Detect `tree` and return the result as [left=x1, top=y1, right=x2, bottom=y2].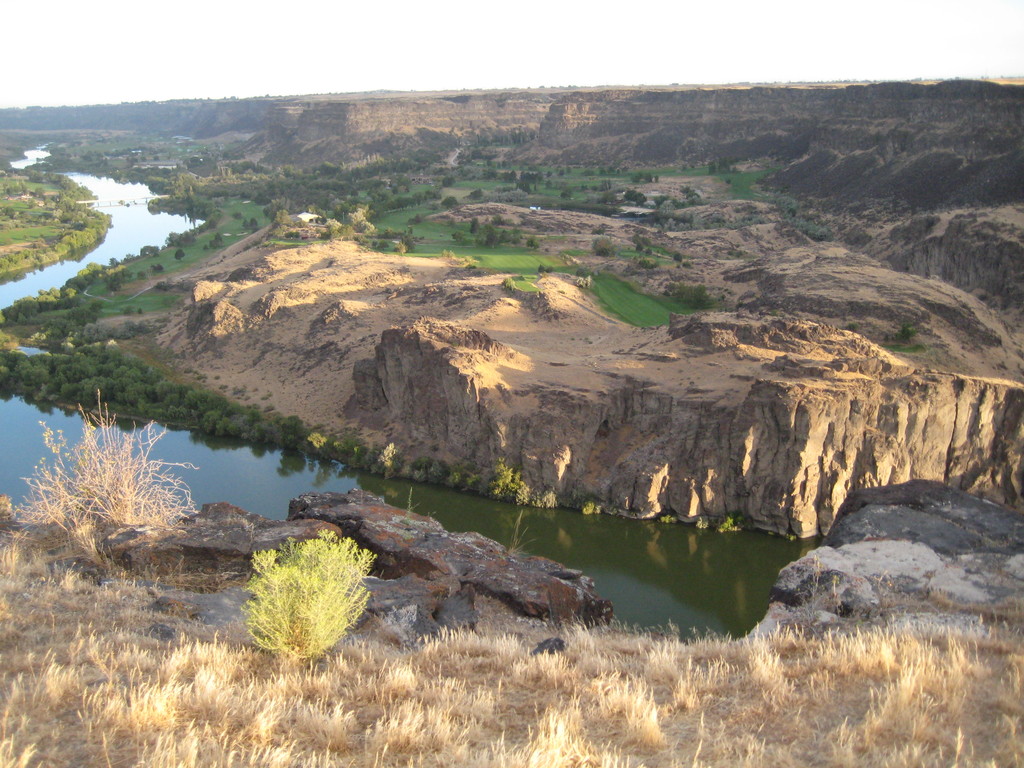
[left=591, top=239, right=617, bottom=255].
